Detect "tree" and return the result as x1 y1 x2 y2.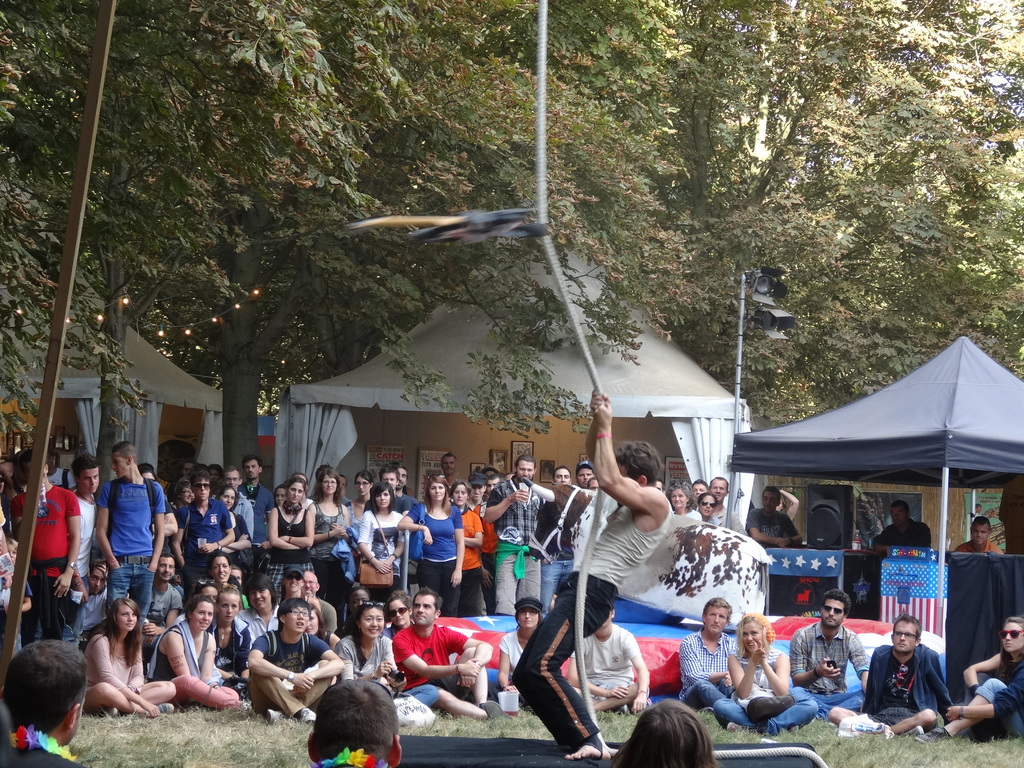
733 127 1023 433.
